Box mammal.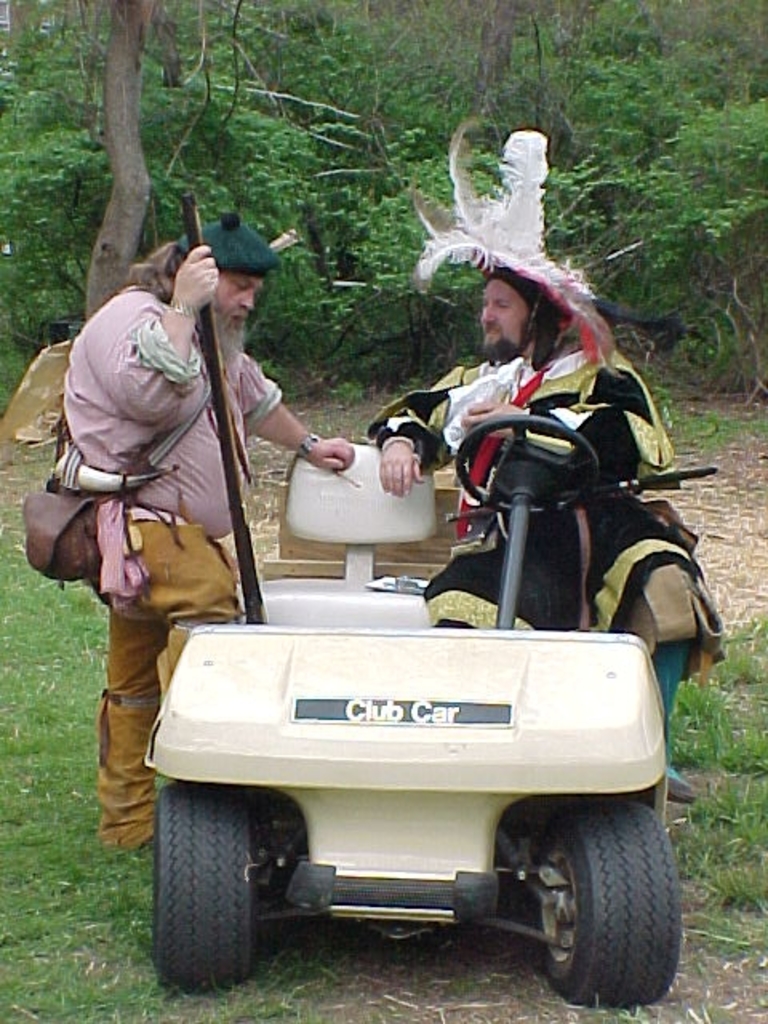
select_region(26, 229, 312, 773).
